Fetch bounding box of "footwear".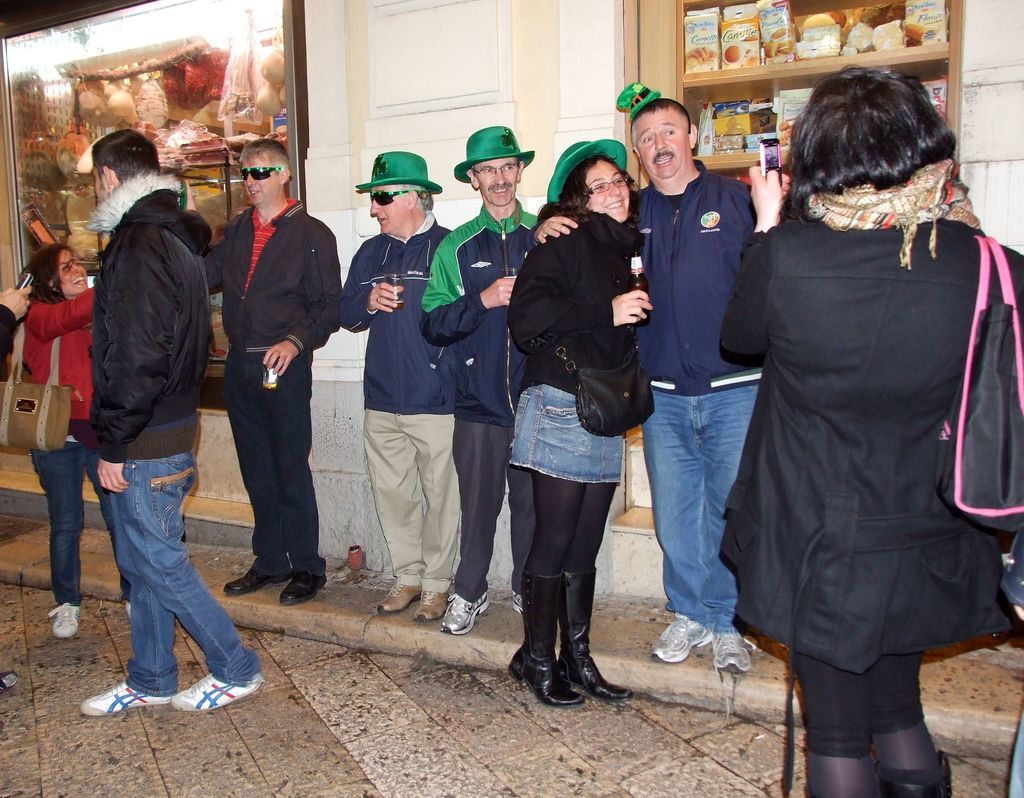
Bbox: locate(45, 600, 78, 641).
